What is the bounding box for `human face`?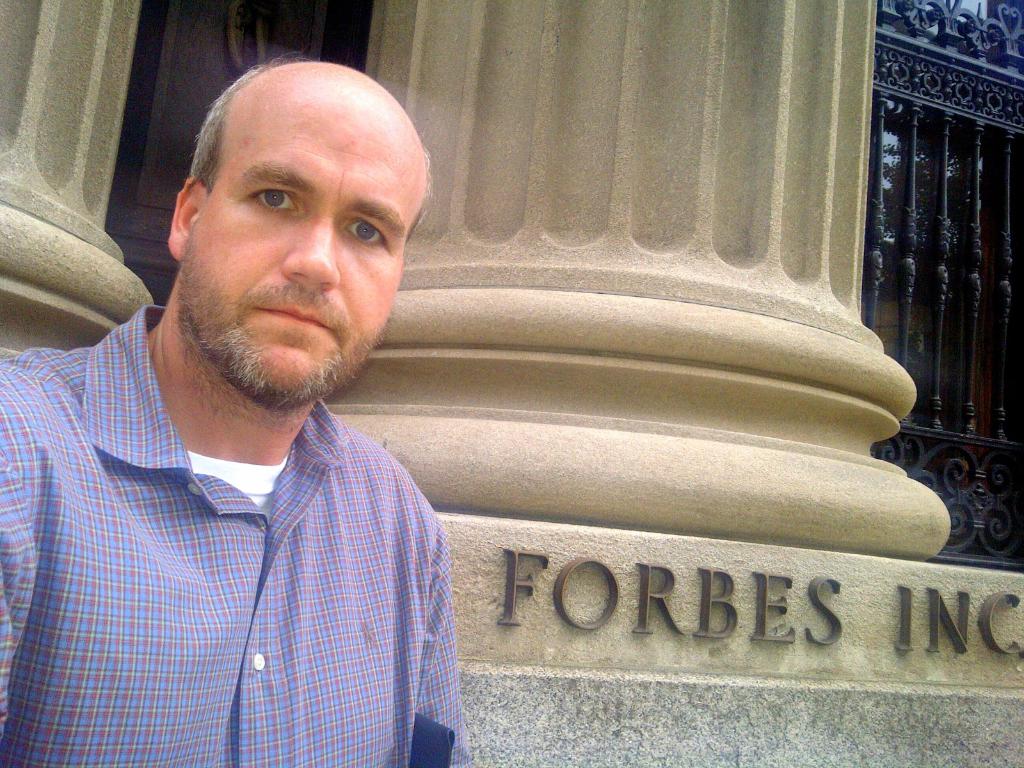
Rect(187, 72, 436, 397).
